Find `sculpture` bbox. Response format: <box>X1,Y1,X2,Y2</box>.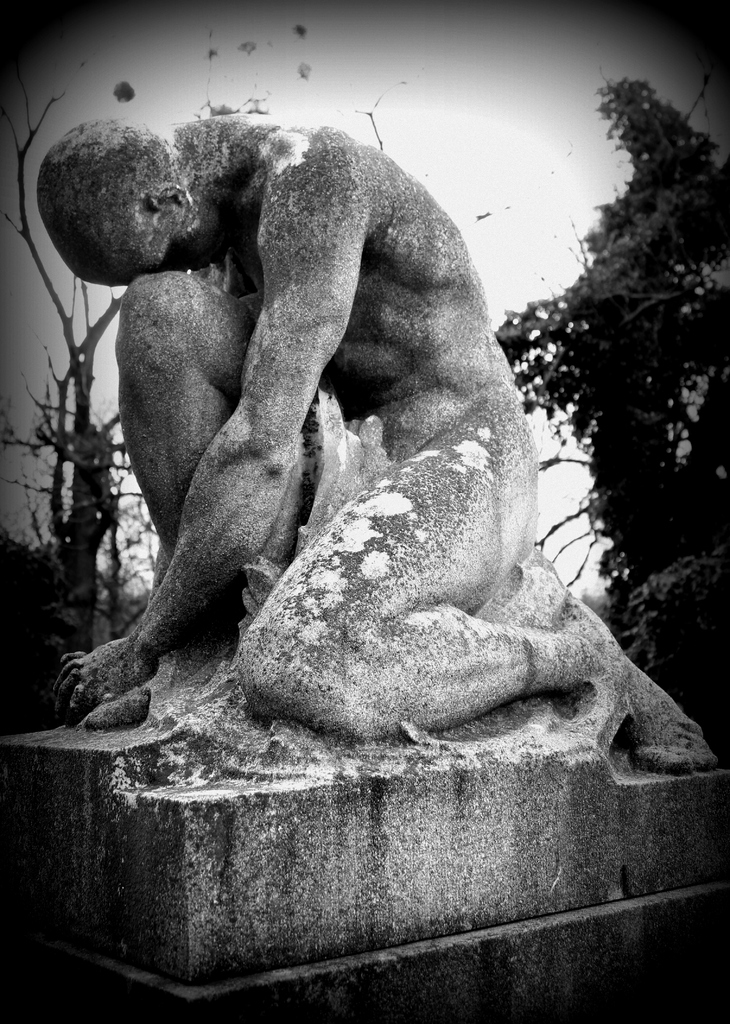
<box>17,71,692,882</box>.
